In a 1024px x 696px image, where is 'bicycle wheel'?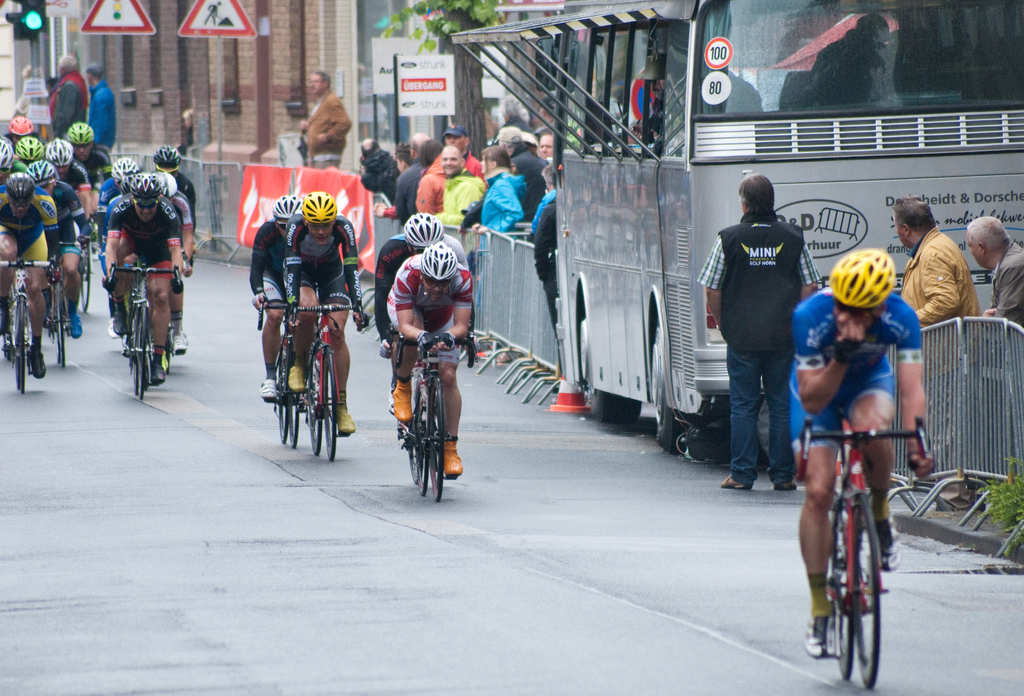
[290,391,301,447].
